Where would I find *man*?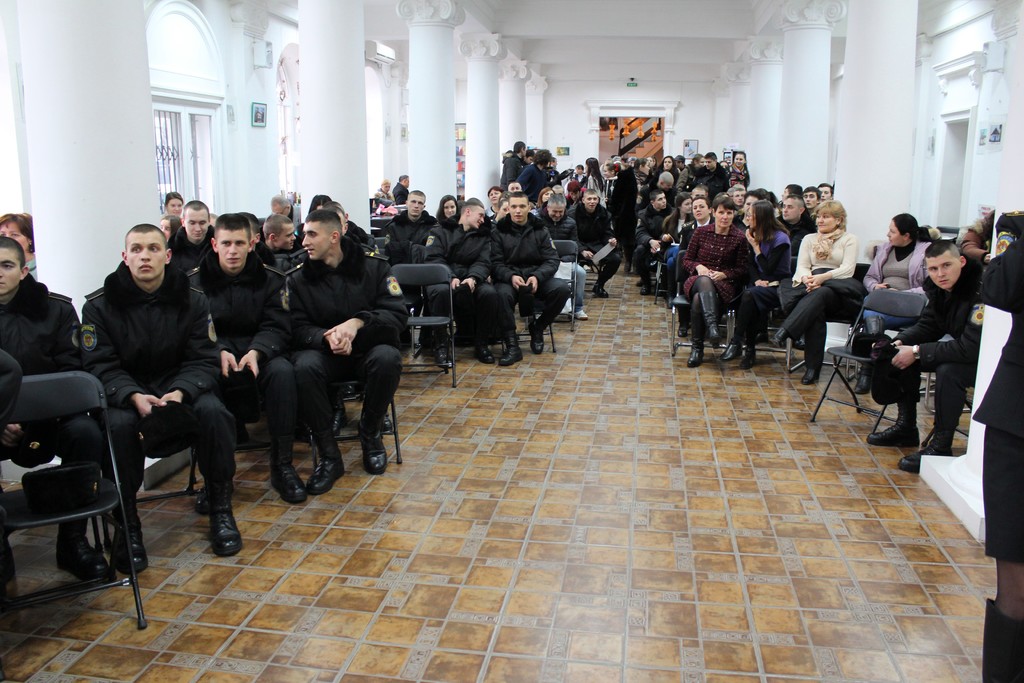
At 768 192 811 284.
